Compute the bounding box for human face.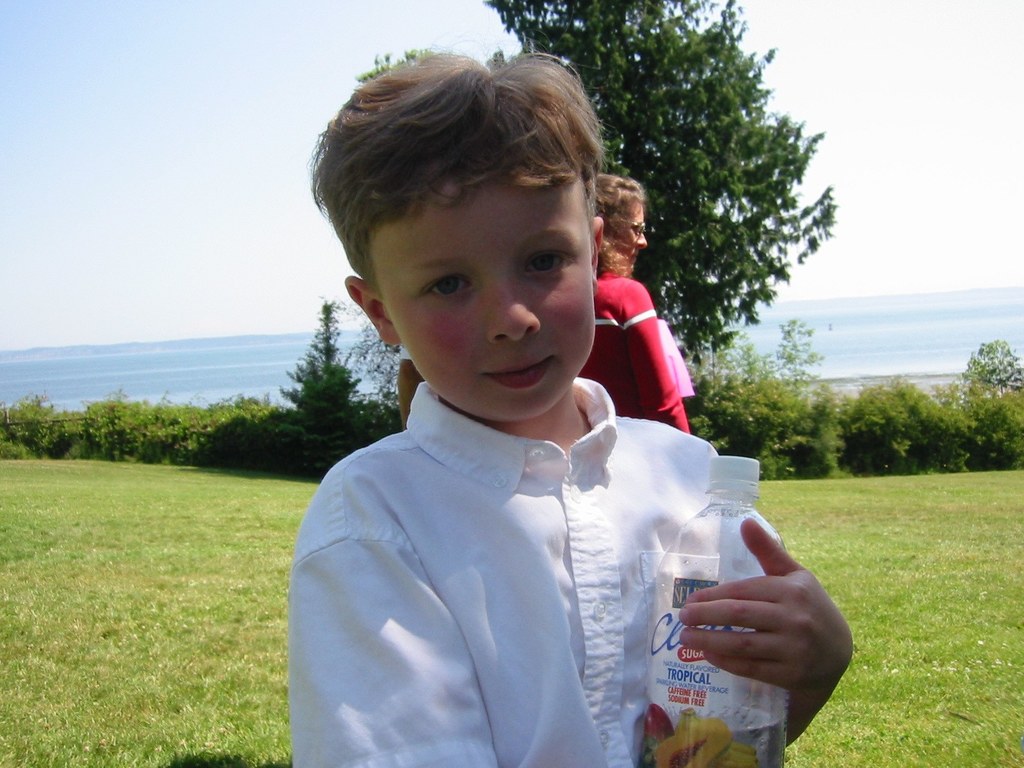
<box>376,181,595,418</box>.
